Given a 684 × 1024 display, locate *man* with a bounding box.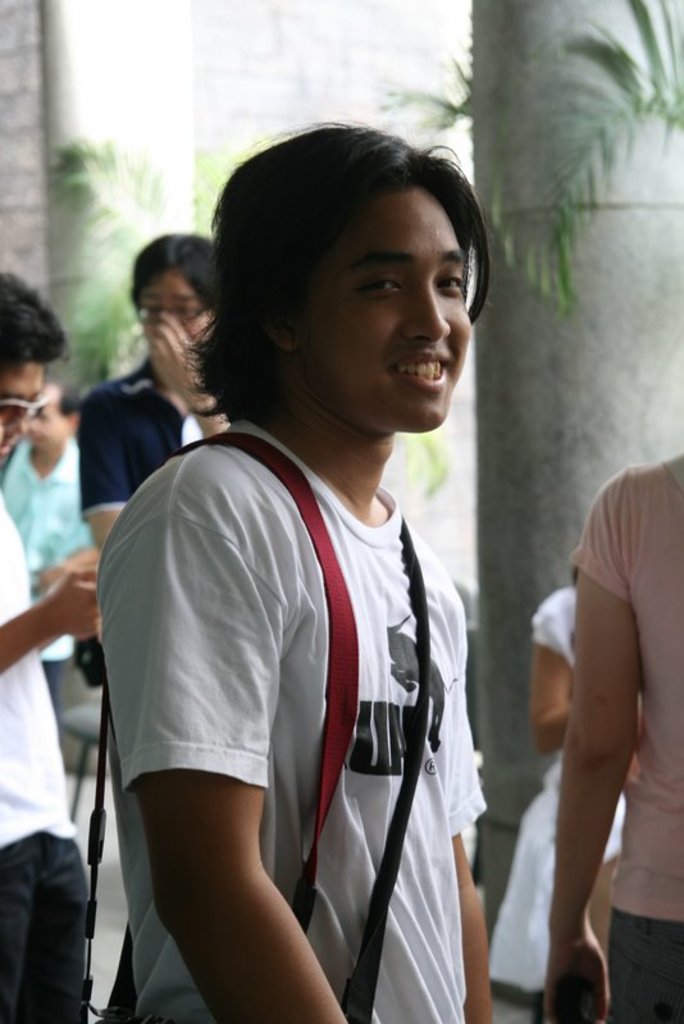
Located: detection(3, 384, 86, 714).
